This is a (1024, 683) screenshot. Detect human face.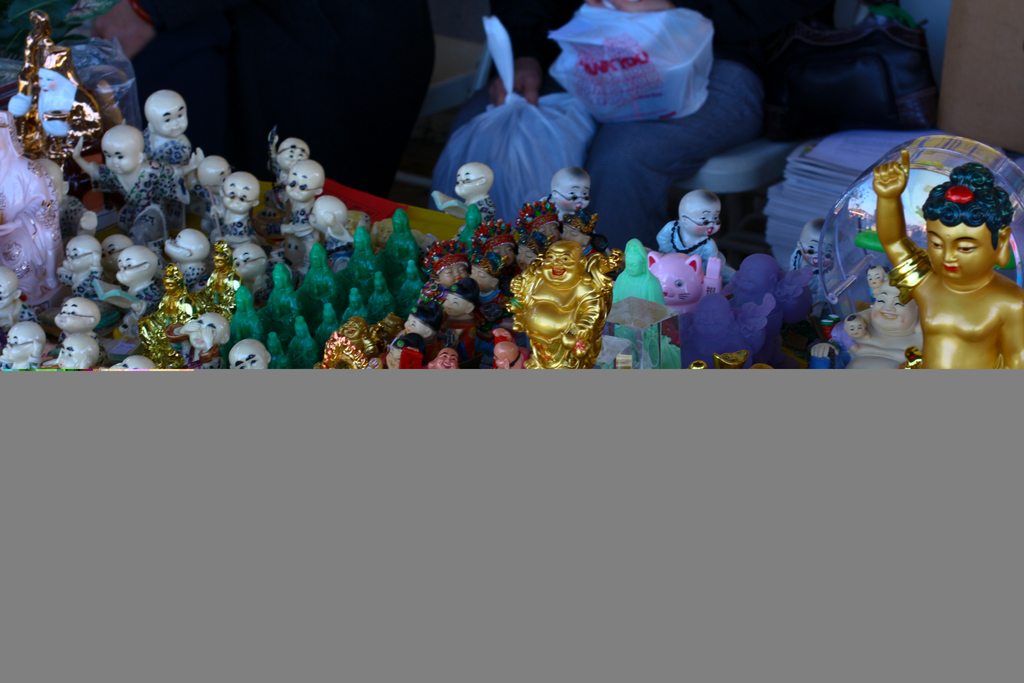
(x1=560, y1=184, x2=589, y2=213).
